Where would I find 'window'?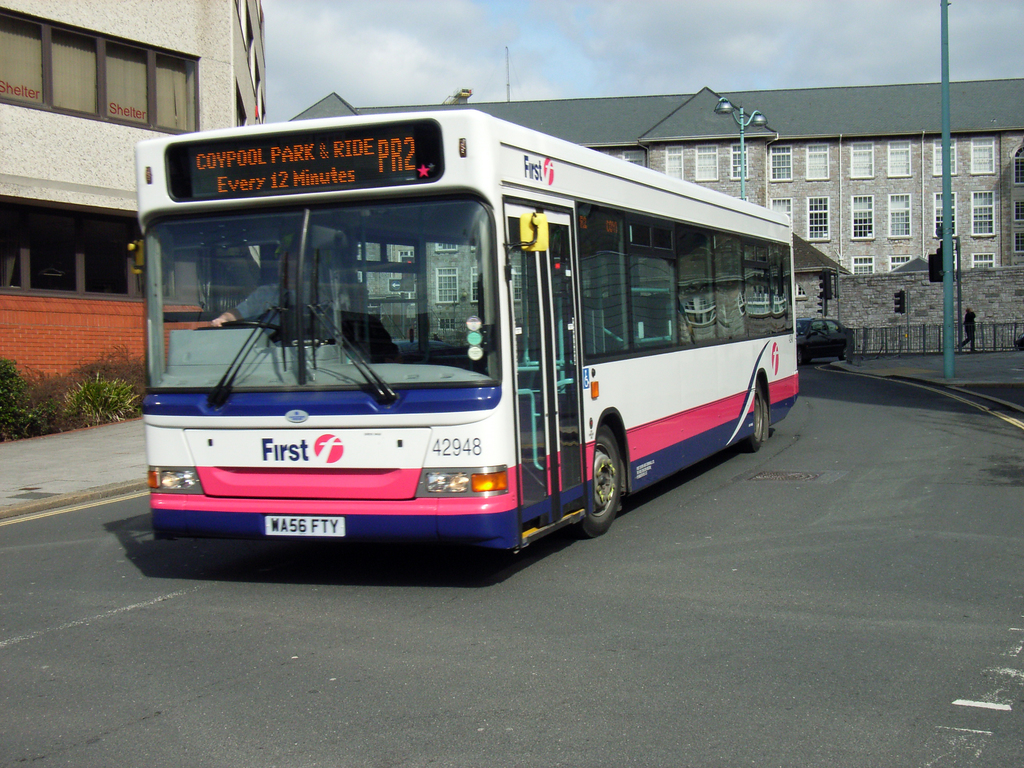
At (x1=0, y1=225, x2=143, y2=296).
